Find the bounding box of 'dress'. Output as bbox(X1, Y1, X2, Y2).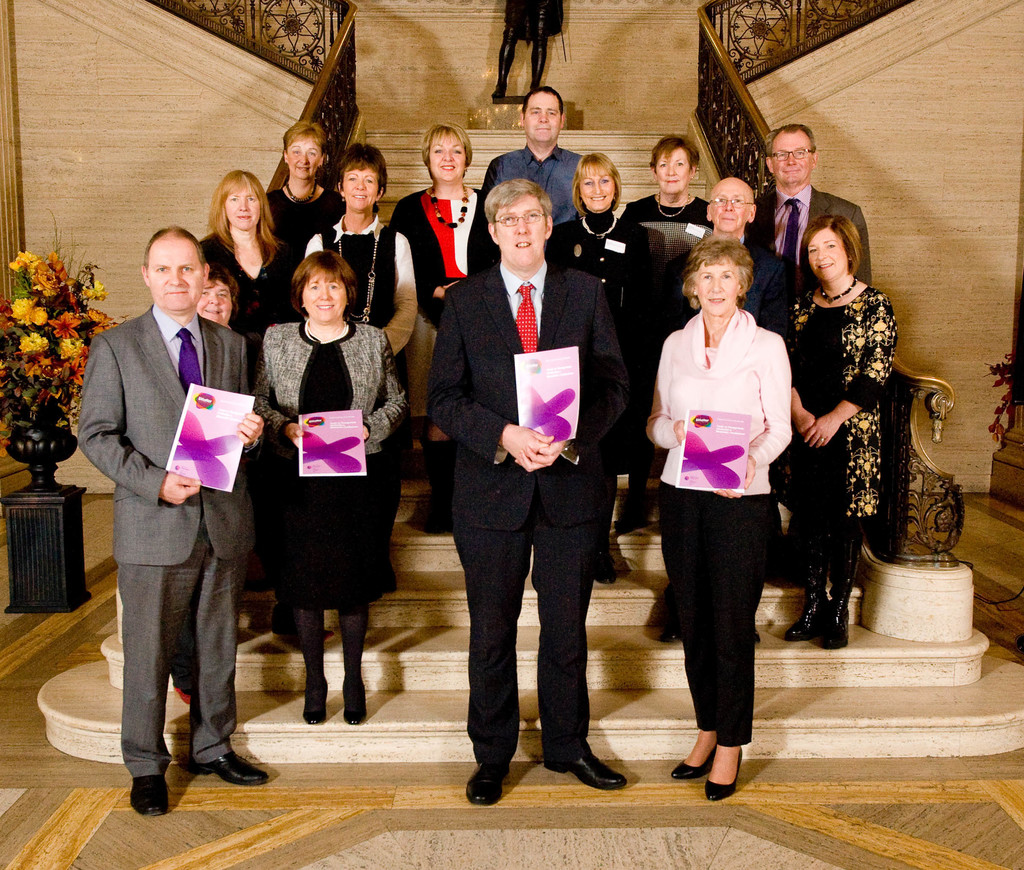
bbox(781, 306, 847, 533).
